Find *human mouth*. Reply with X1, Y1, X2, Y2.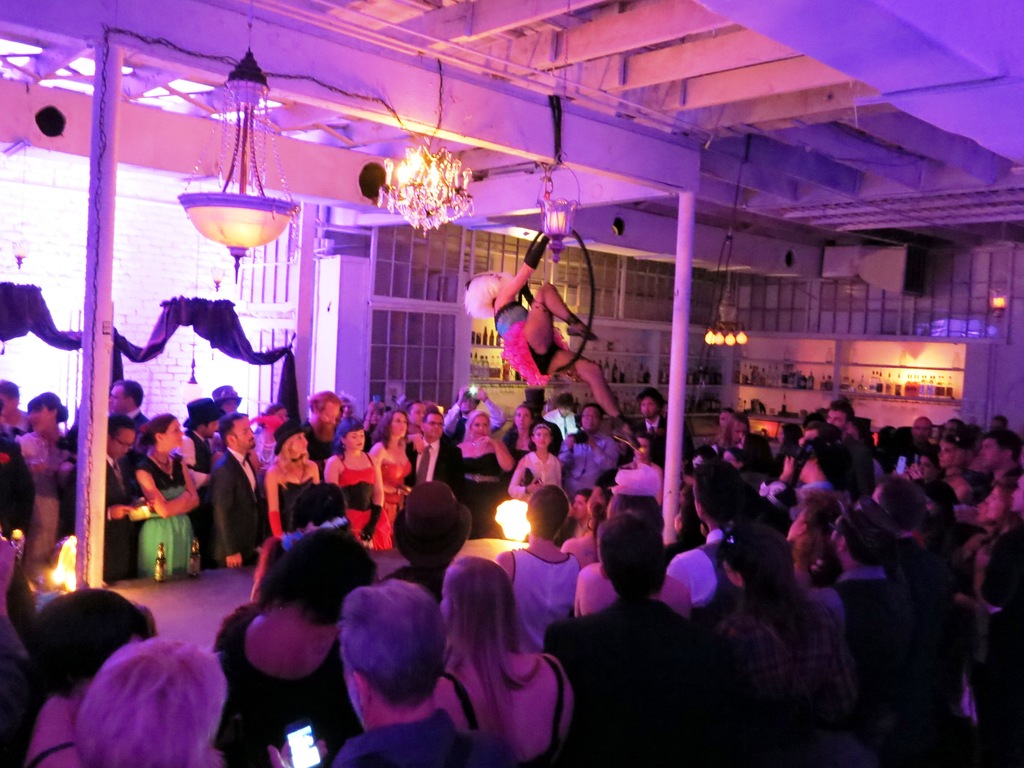
429, 428, 439, 435.
